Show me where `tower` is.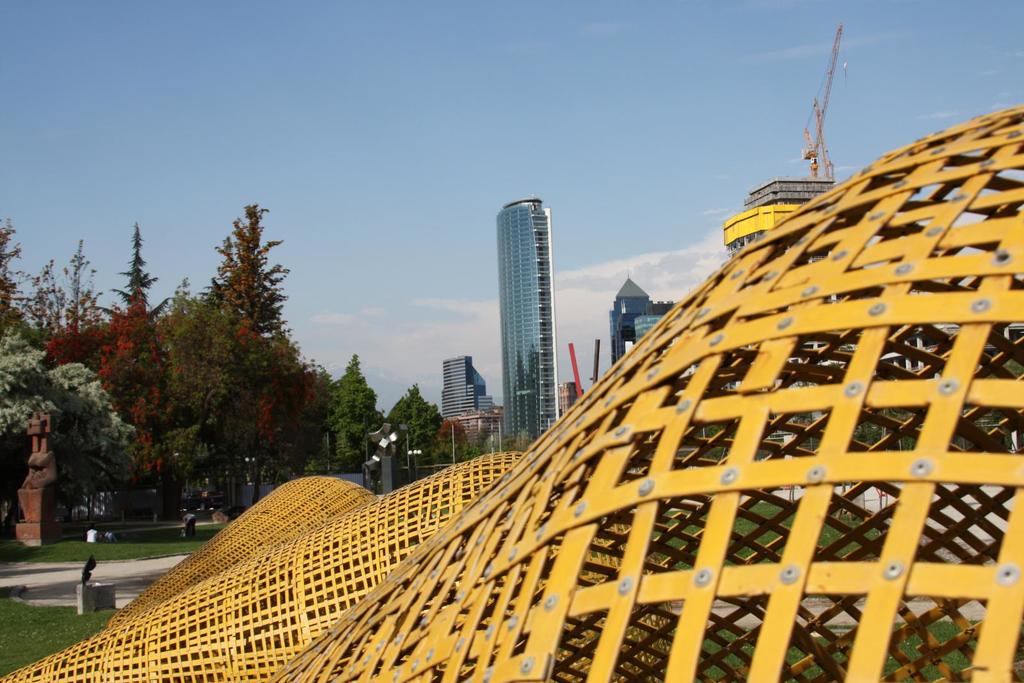
`tower` is at <box>614,276,652,372</box>.
